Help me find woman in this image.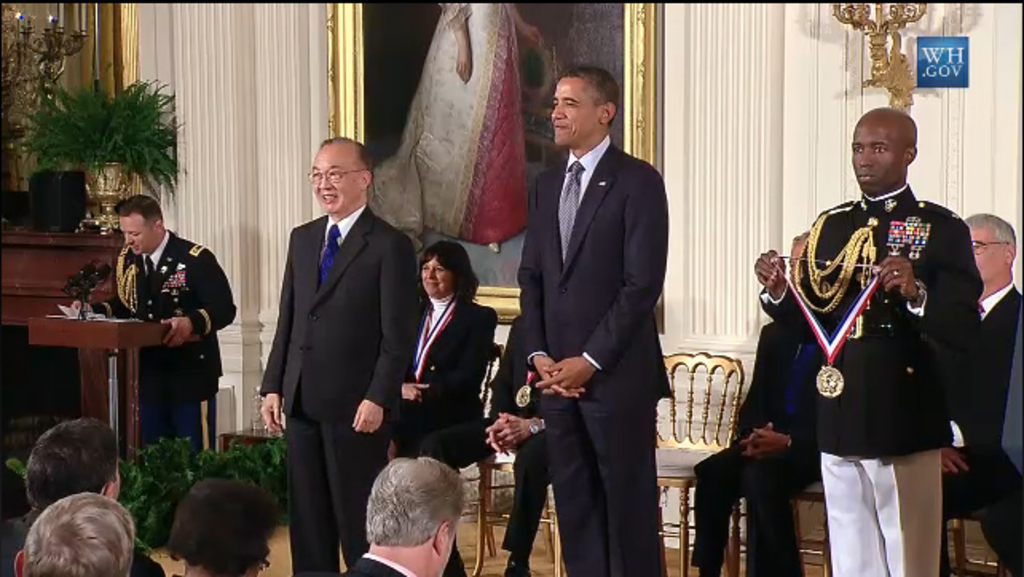
Found it: 163/481/301/575.
